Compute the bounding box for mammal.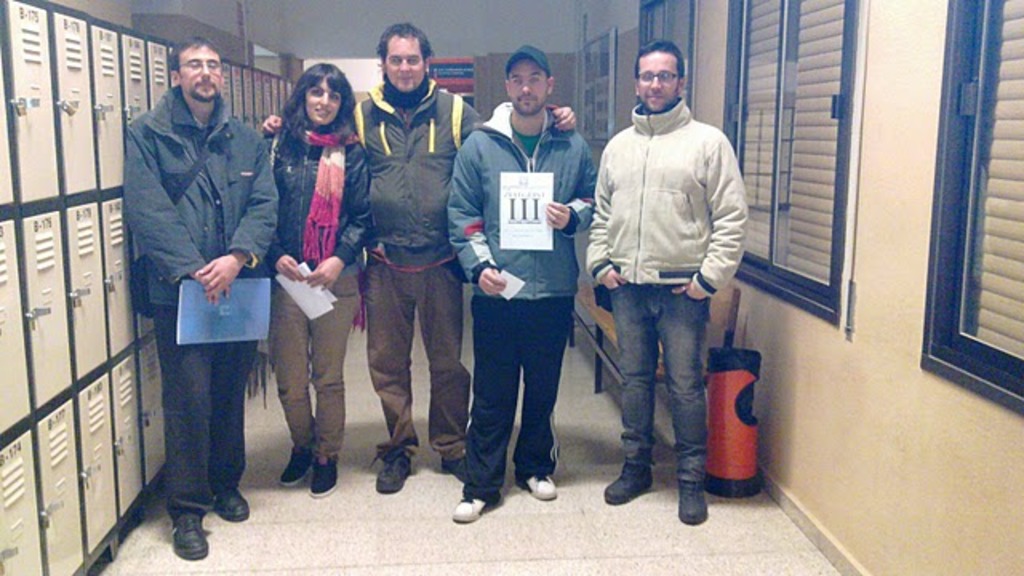
crop(445, 46, 597, 525).
